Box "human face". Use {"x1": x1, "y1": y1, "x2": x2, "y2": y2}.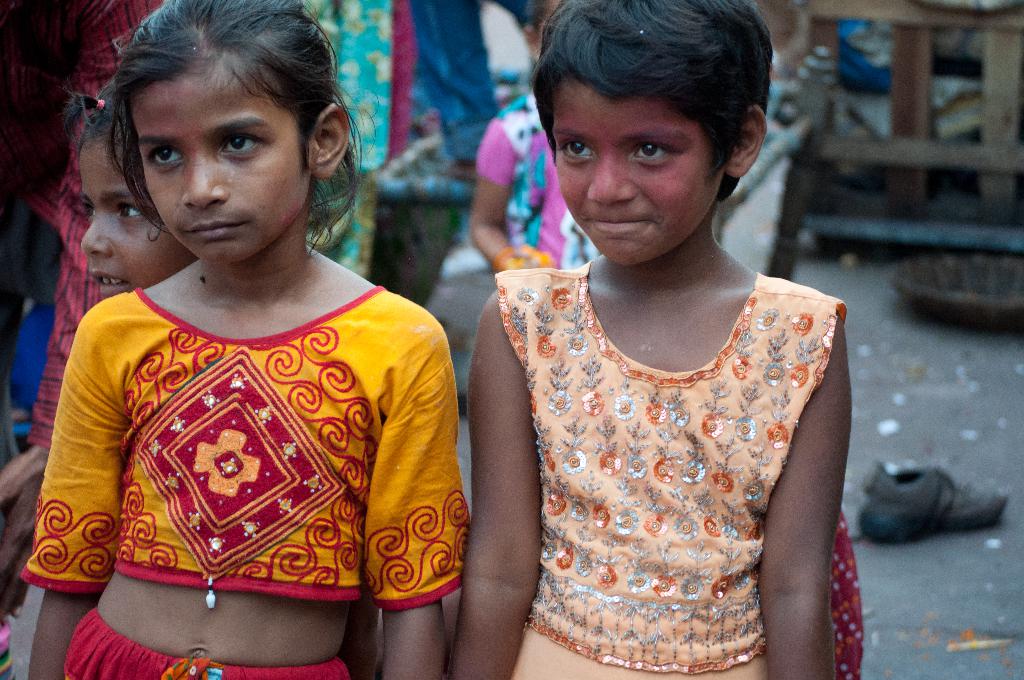
{"x1": 140, "y1": 63, "x2": 316, "y2": 268}.
